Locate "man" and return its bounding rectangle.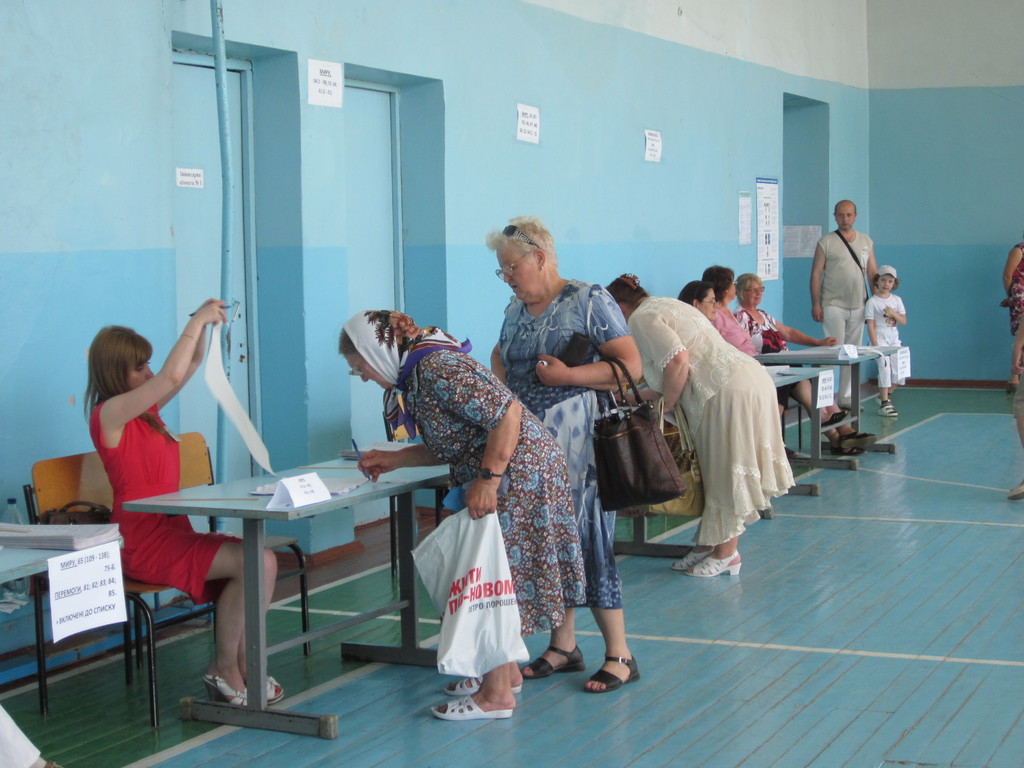
rect(809, 200, 877, 413).
